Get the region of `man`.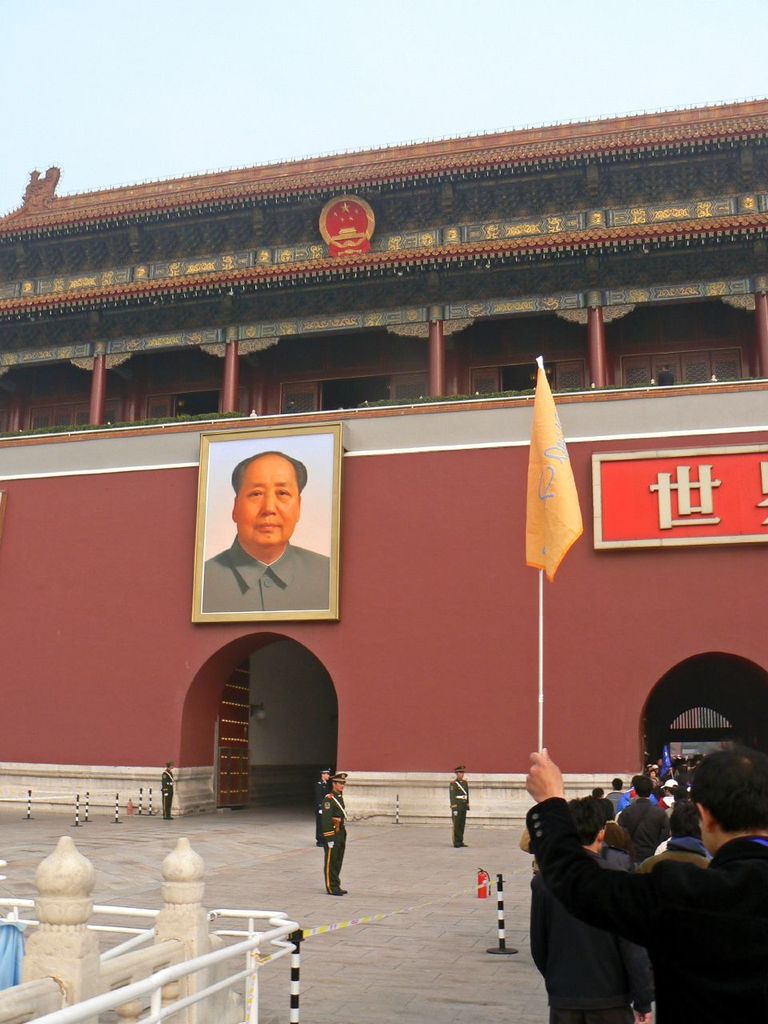
bbox=(447, 767, 472, 848).
